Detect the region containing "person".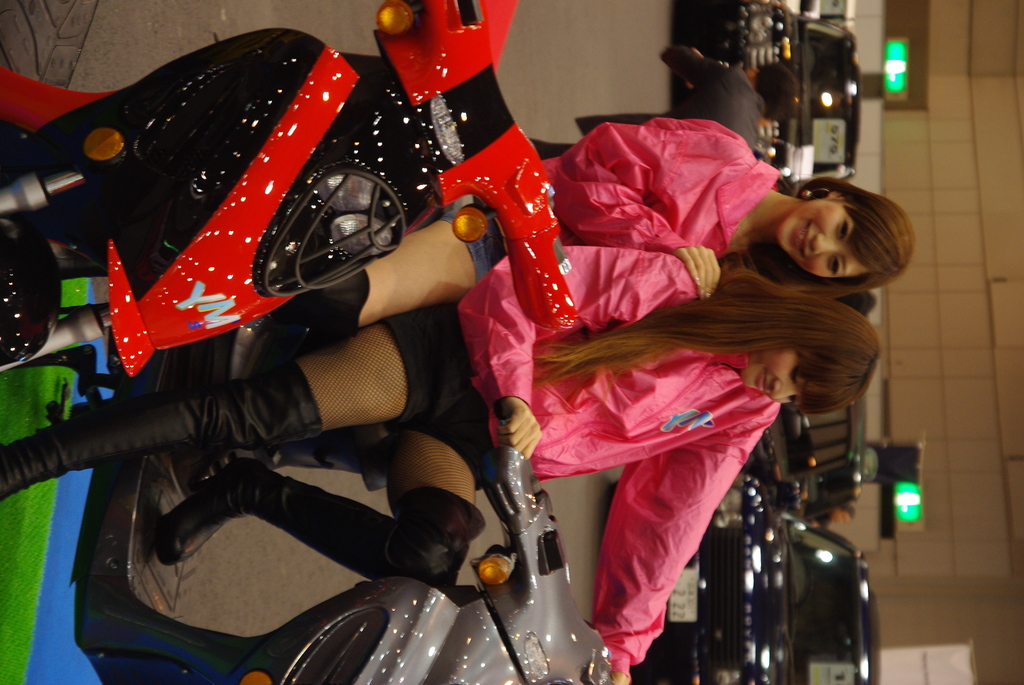
bbox=(582, 62, 795, 159).
